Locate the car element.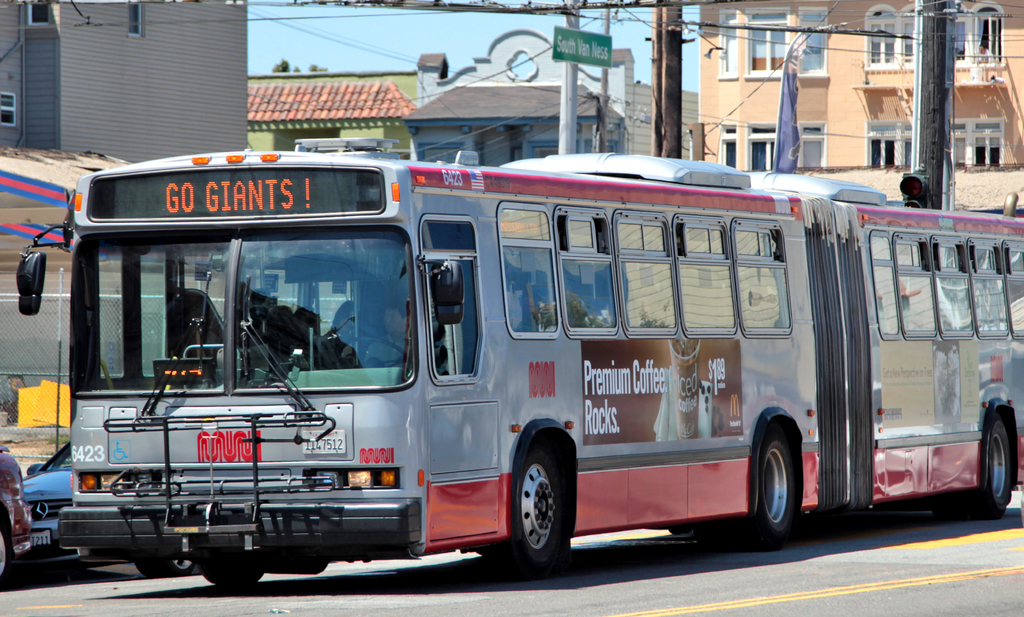
Element bbox: crop(3, 444, 36, 564).
